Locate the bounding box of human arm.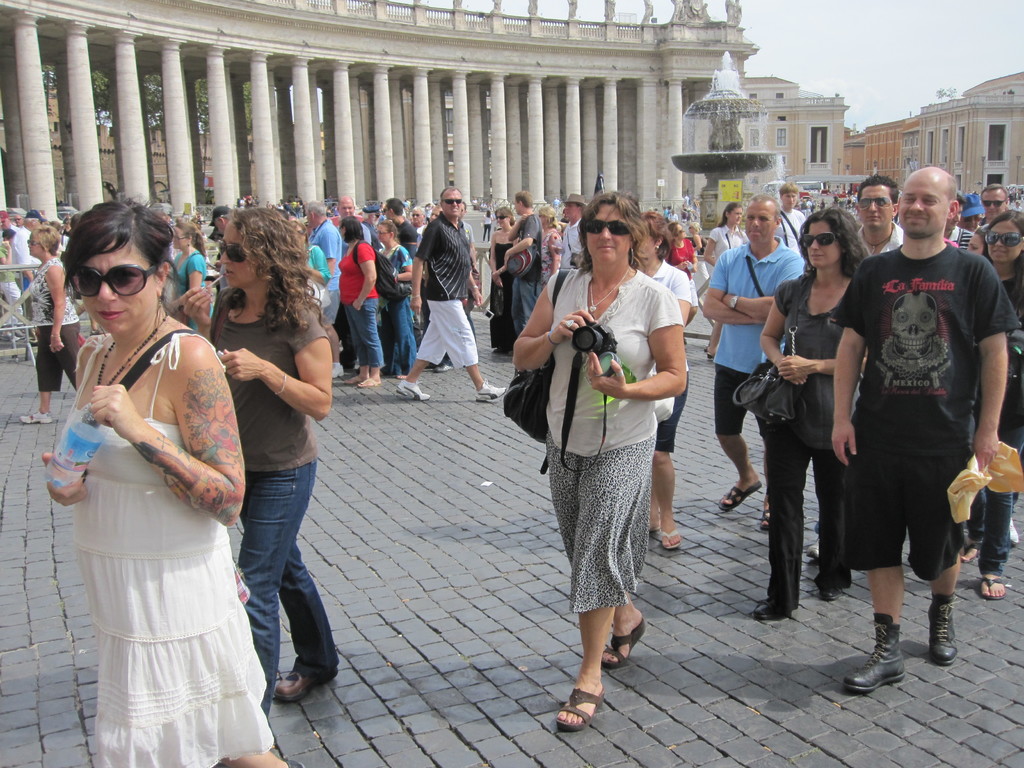
Bounding box: 320/226/340/271.
